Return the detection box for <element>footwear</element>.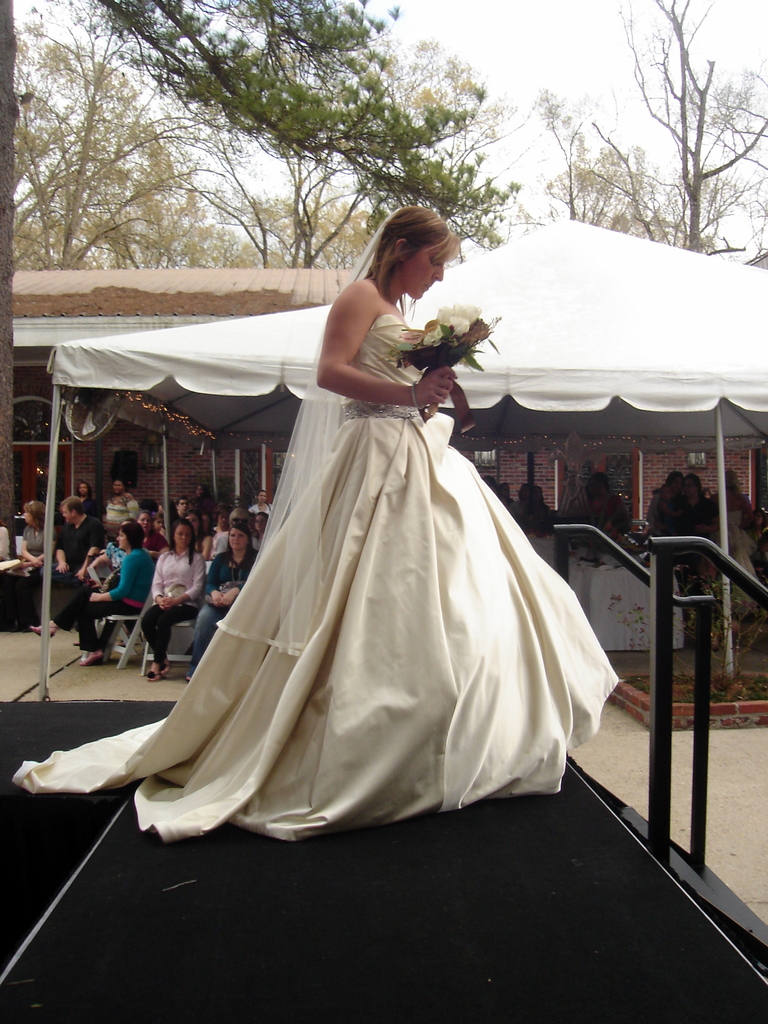
<box>31,625,41,637</box>.
